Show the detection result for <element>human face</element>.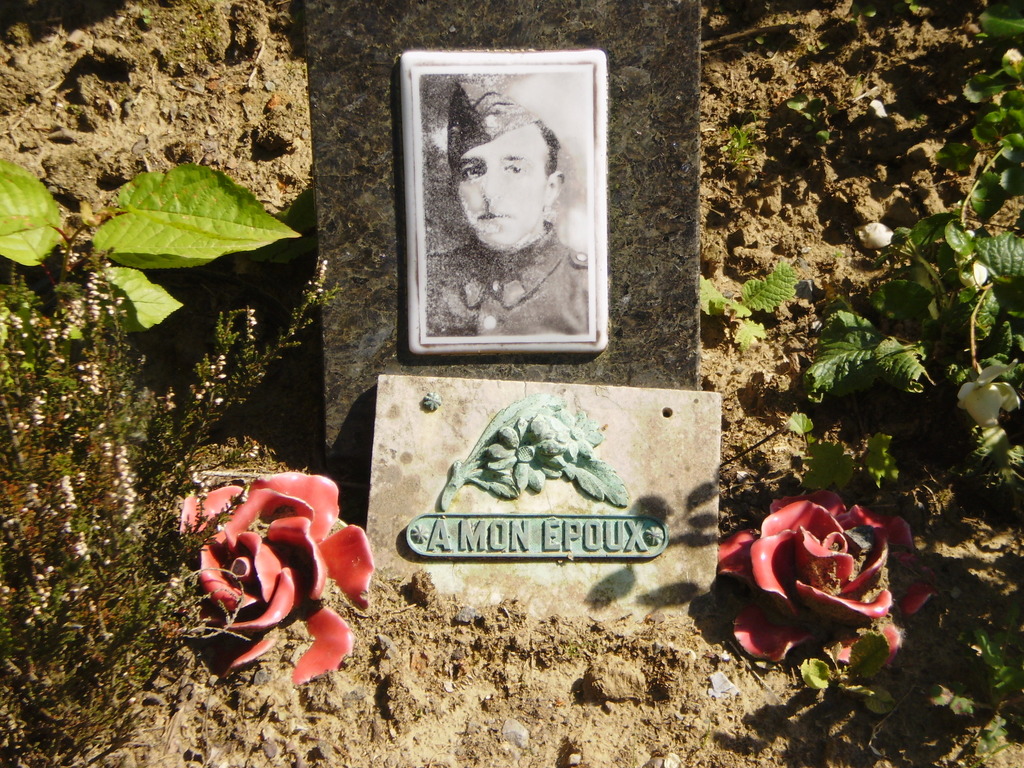
bbox=(454, 119, 543, 248).
